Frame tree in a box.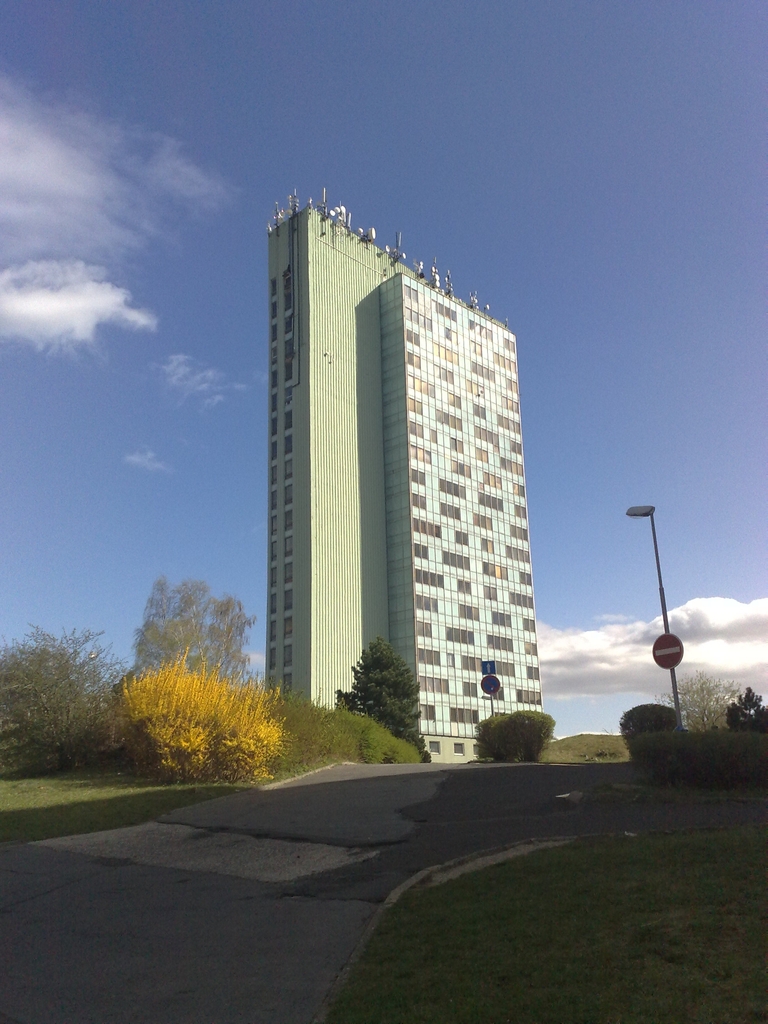
x1=660, y1=655, x2=751, y2=735.
